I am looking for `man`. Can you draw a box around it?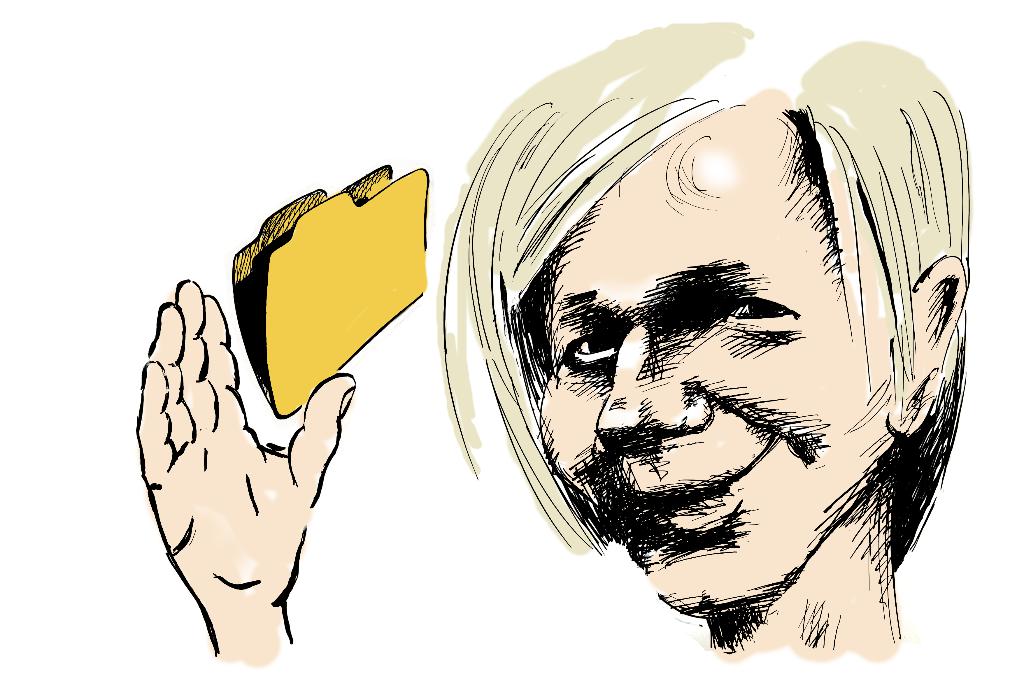
Sure, the bounding box is [left=326, top=49, right=1023, bottom=680].
